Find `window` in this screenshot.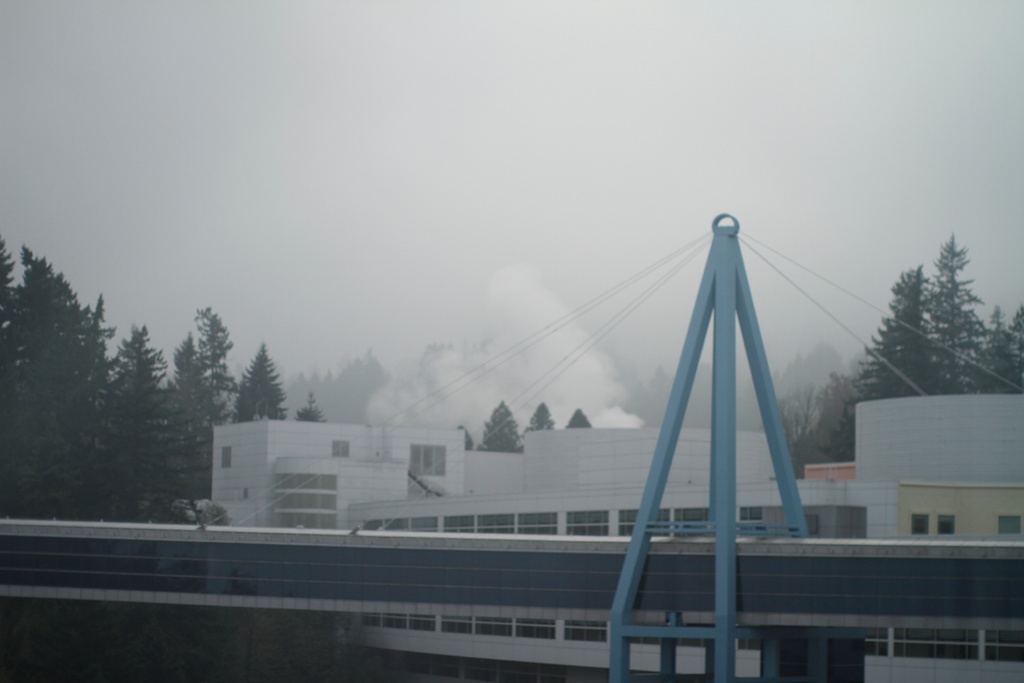
The bounding box for `window` is 740, 508, 764, 523.
